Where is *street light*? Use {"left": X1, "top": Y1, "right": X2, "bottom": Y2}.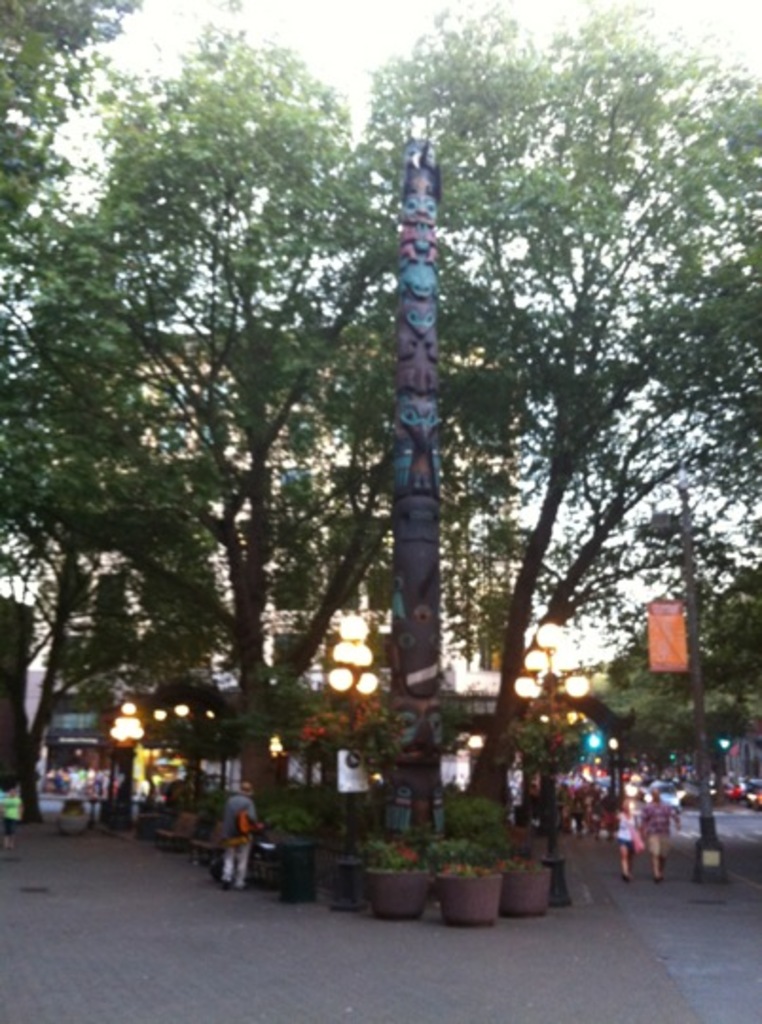
{"left": 320, "top": 611, "right": 387, "bottom": 923}.
